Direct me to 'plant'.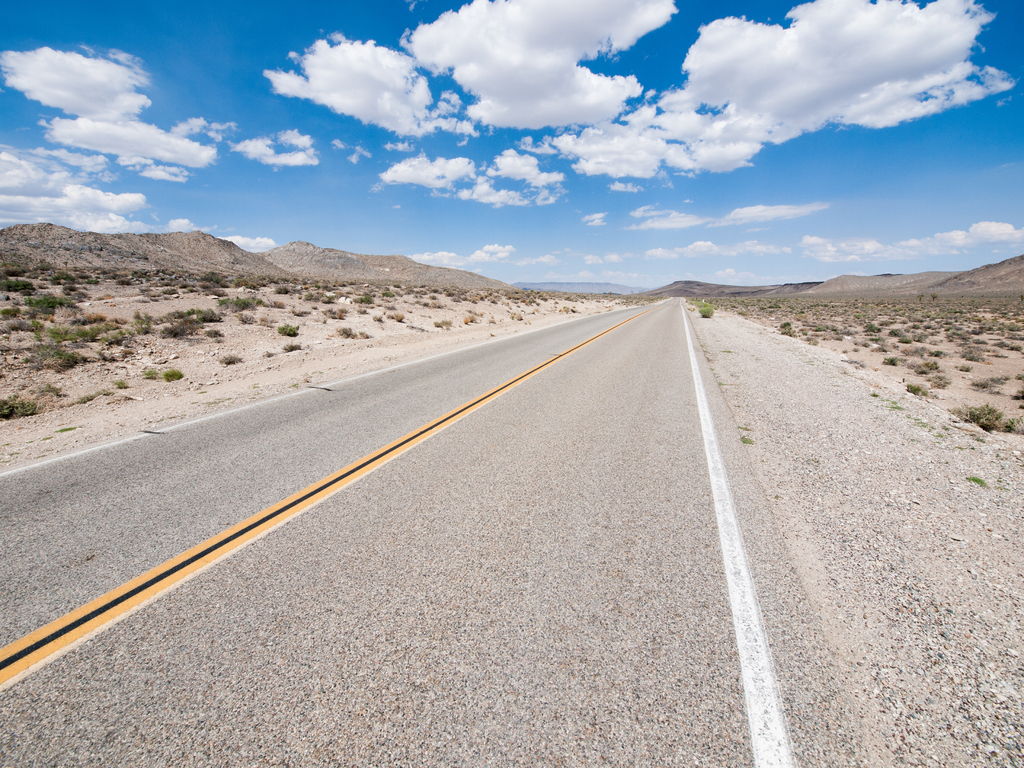
Direction: x1=209, y1=330, x2=225, y2=340.
